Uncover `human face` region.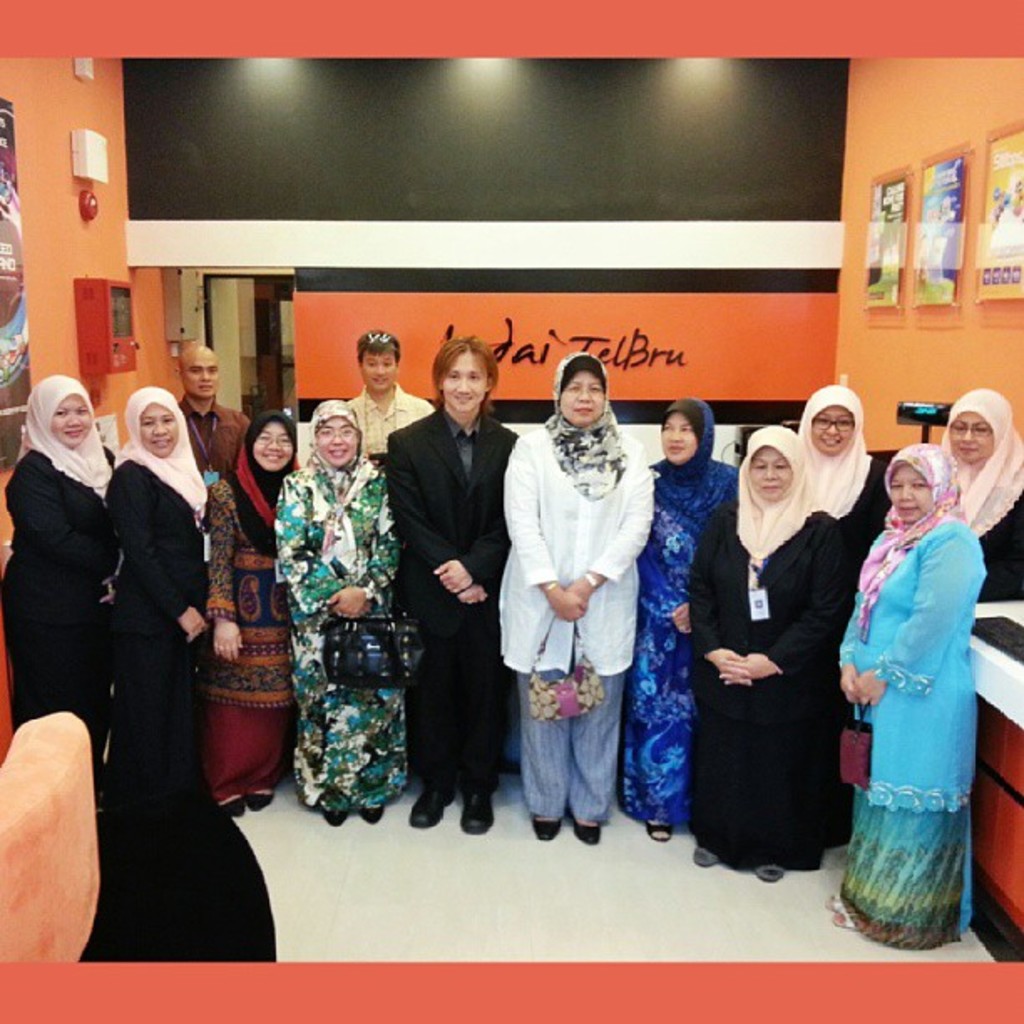
Uncovered: bbox(950, 408, 997, 463).
